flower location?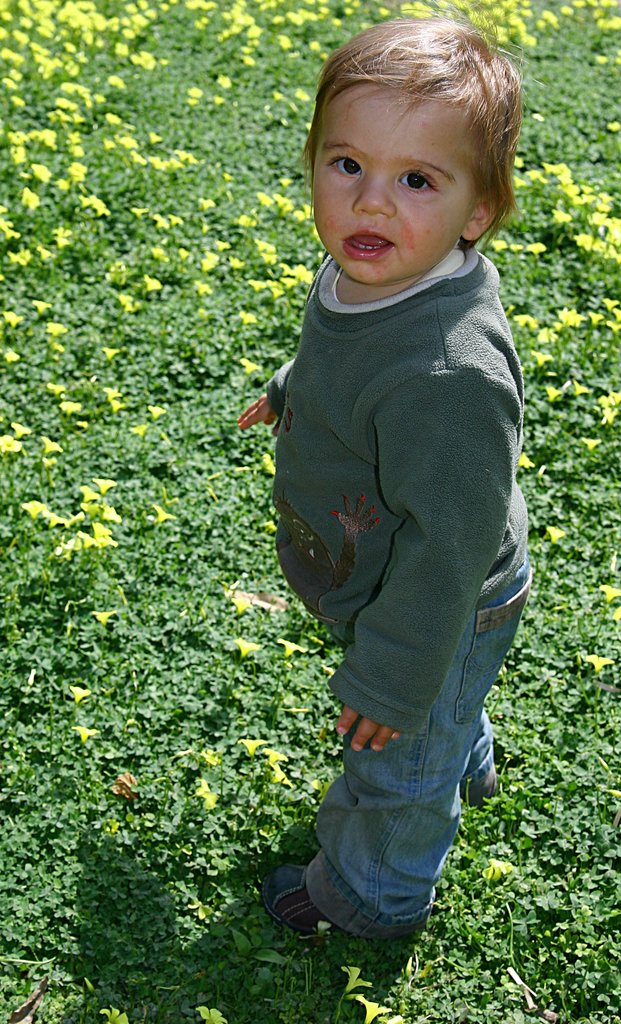
bbox(68, 682, 100, 717)
